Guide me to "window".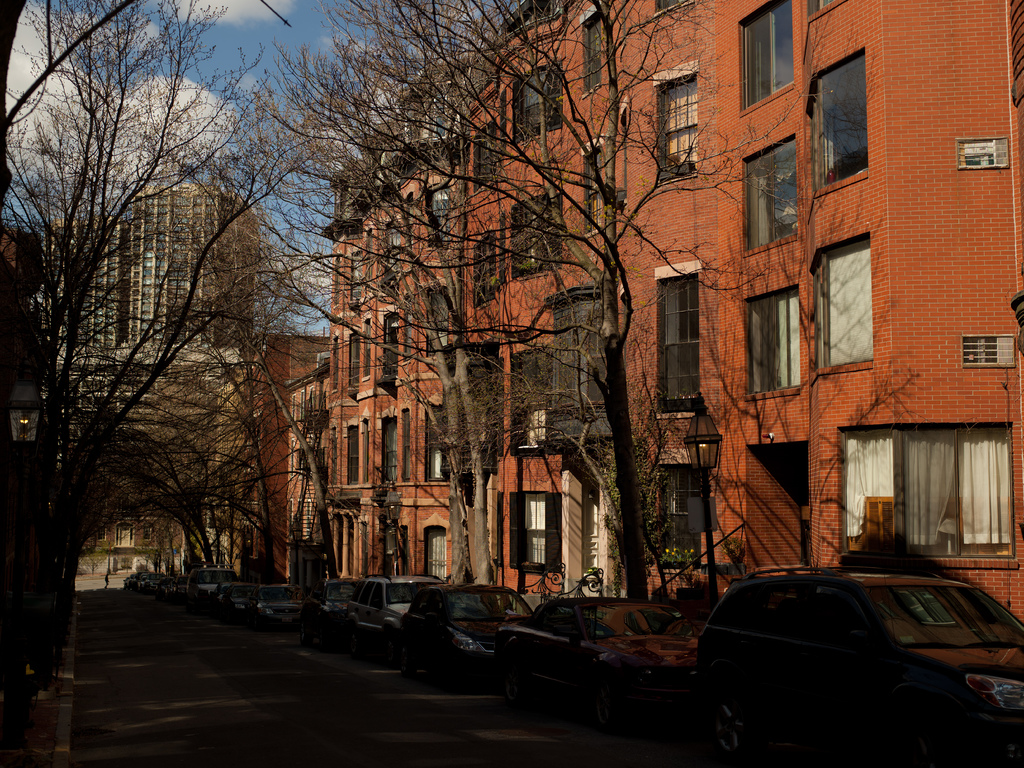
Guidance: crop(386, 225, 403, 272).
